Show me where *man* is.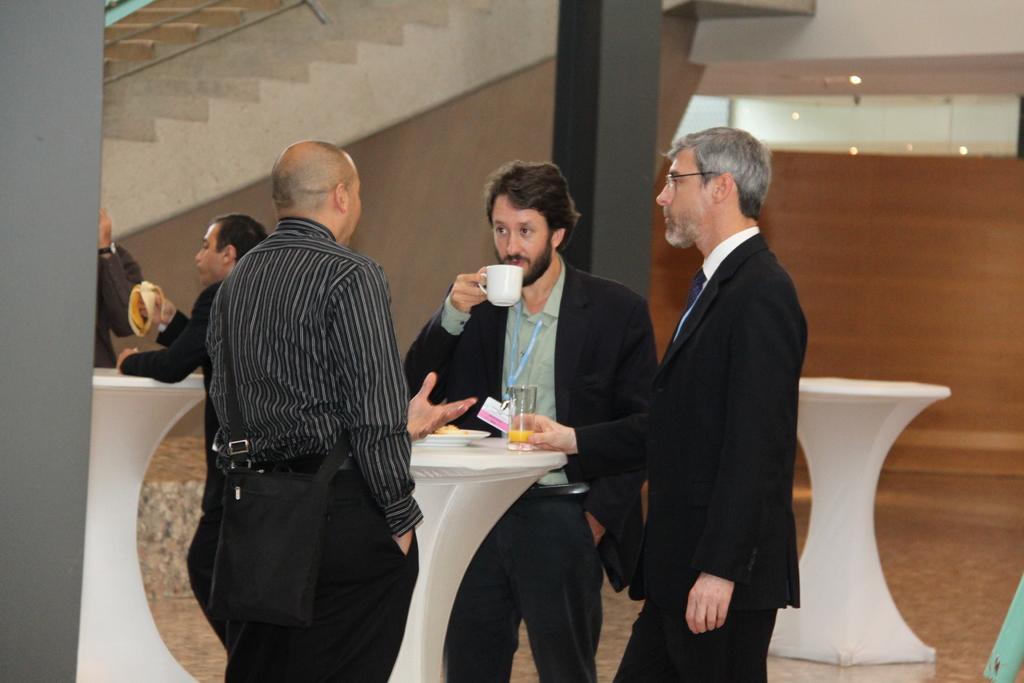
*man* is at (502,116,808,682).
